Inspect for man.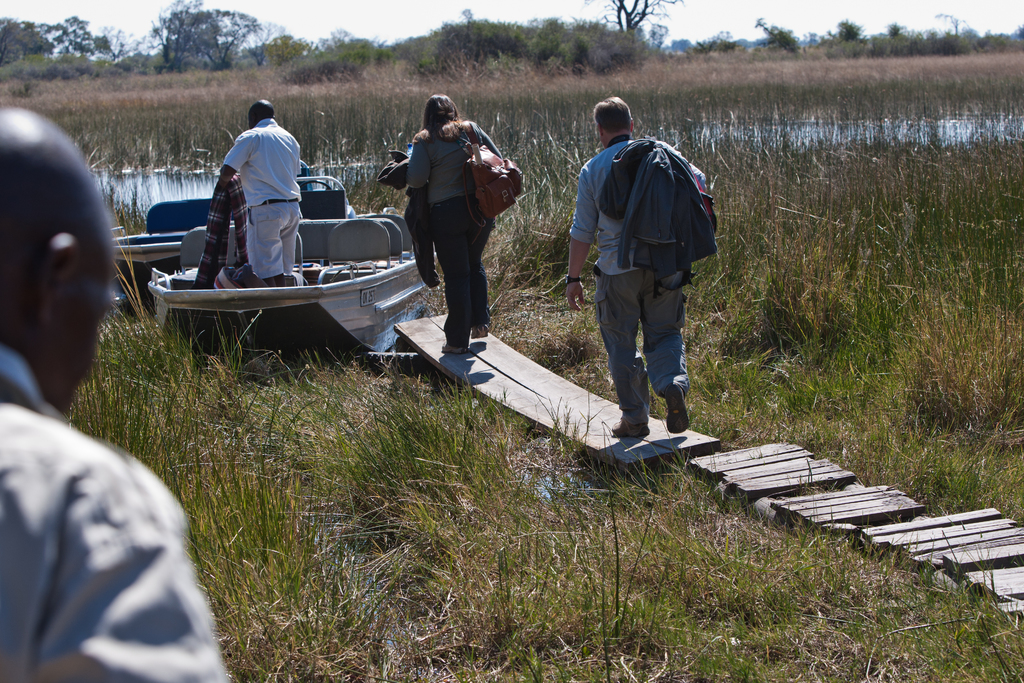
Inspection: (222, 95, 314, 286).
